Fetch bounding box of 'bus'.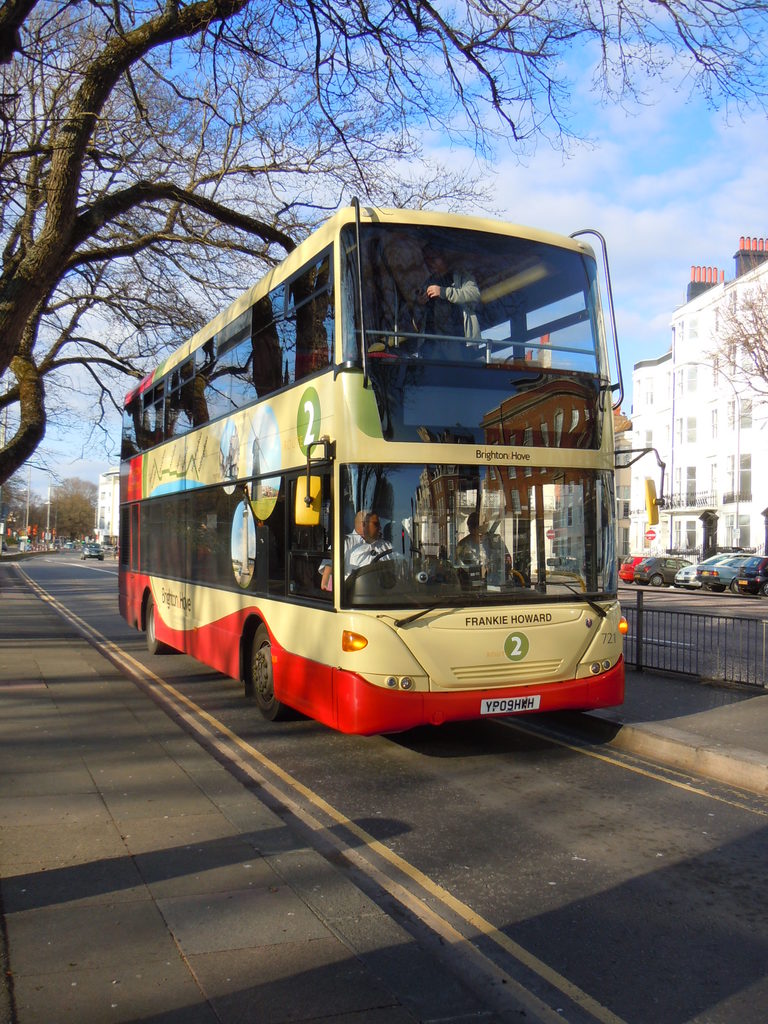
Bbox: <box>116,182,667,737</box>.
